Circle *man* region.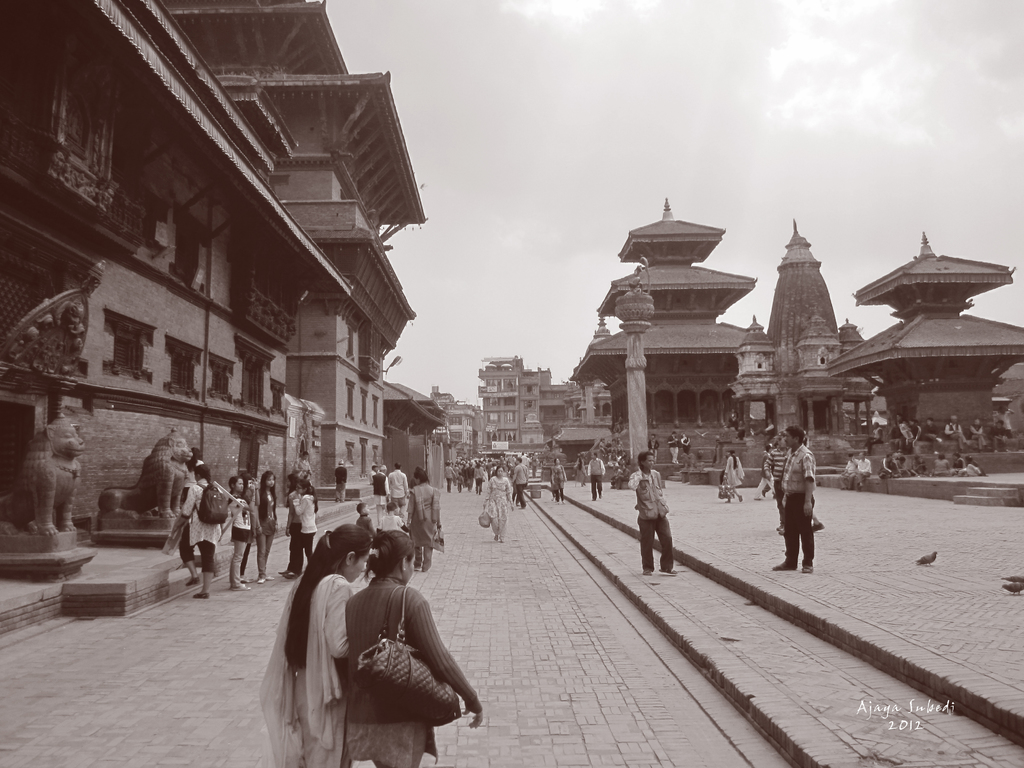
Region: rect(387, 463, 410, 518).
